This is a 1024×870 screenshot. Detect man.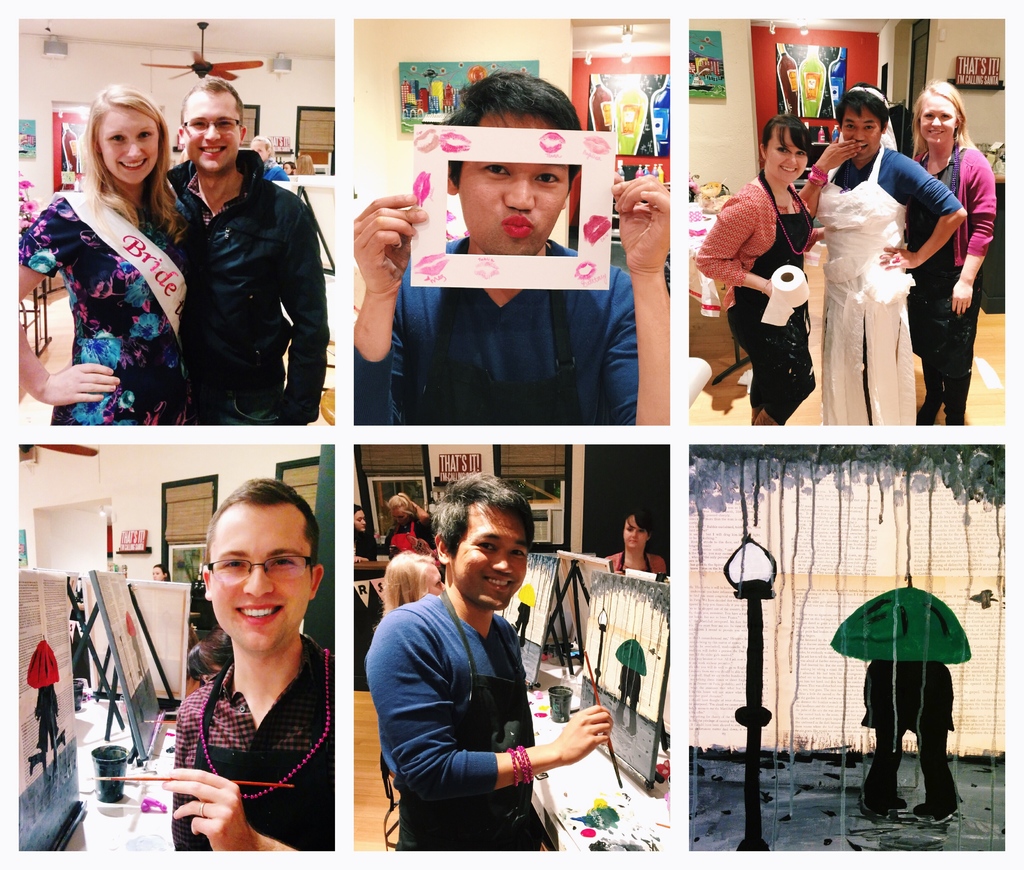
{"left": 351, "top": 74, "right": 637, "bottom": 425}.
